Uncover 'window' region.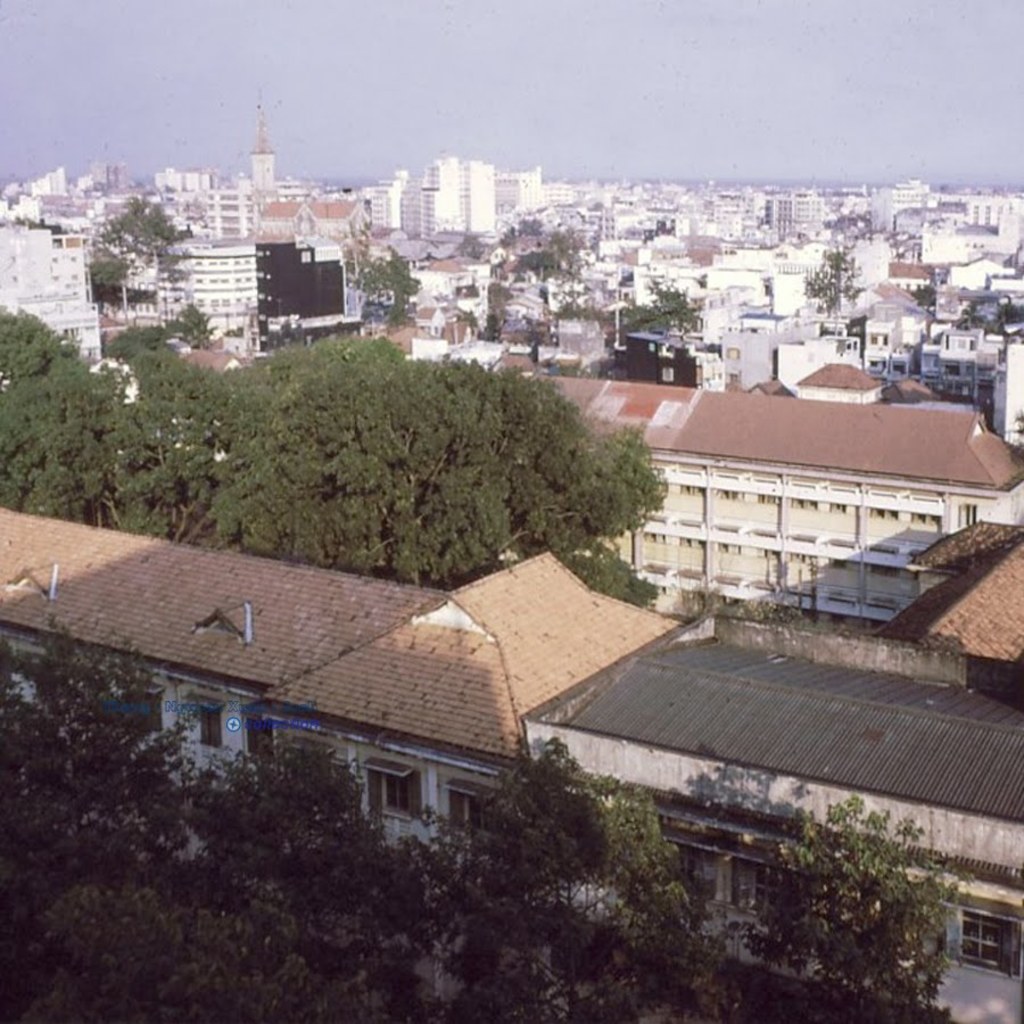
Uncovered: (865, 482, 906, 522).
